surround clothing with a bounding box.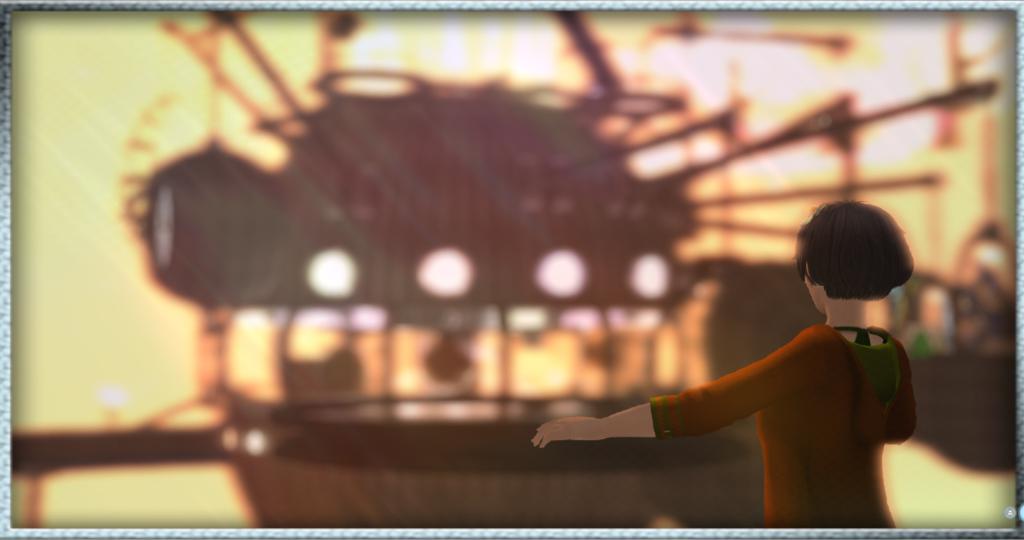
crop(647, 321, 919, 530).
